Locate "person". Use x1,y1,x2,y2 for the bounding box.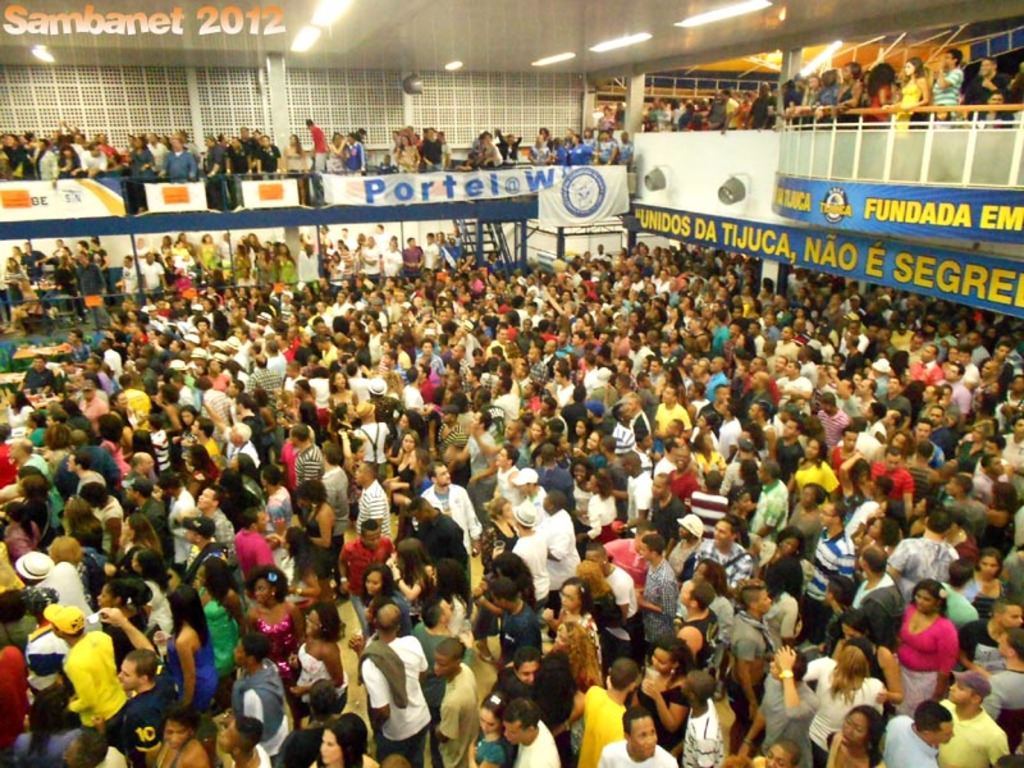
557,573,607,698.
